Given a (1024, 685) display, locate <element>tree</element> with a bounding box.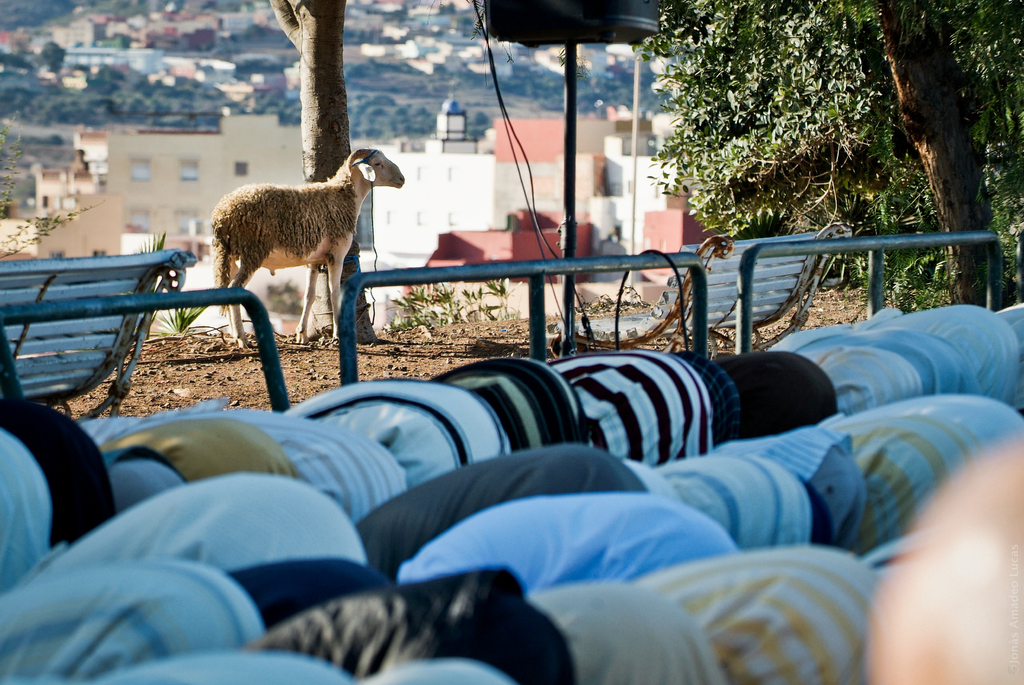
Located: [left=635, top=0, right=1023, bottom=314].
